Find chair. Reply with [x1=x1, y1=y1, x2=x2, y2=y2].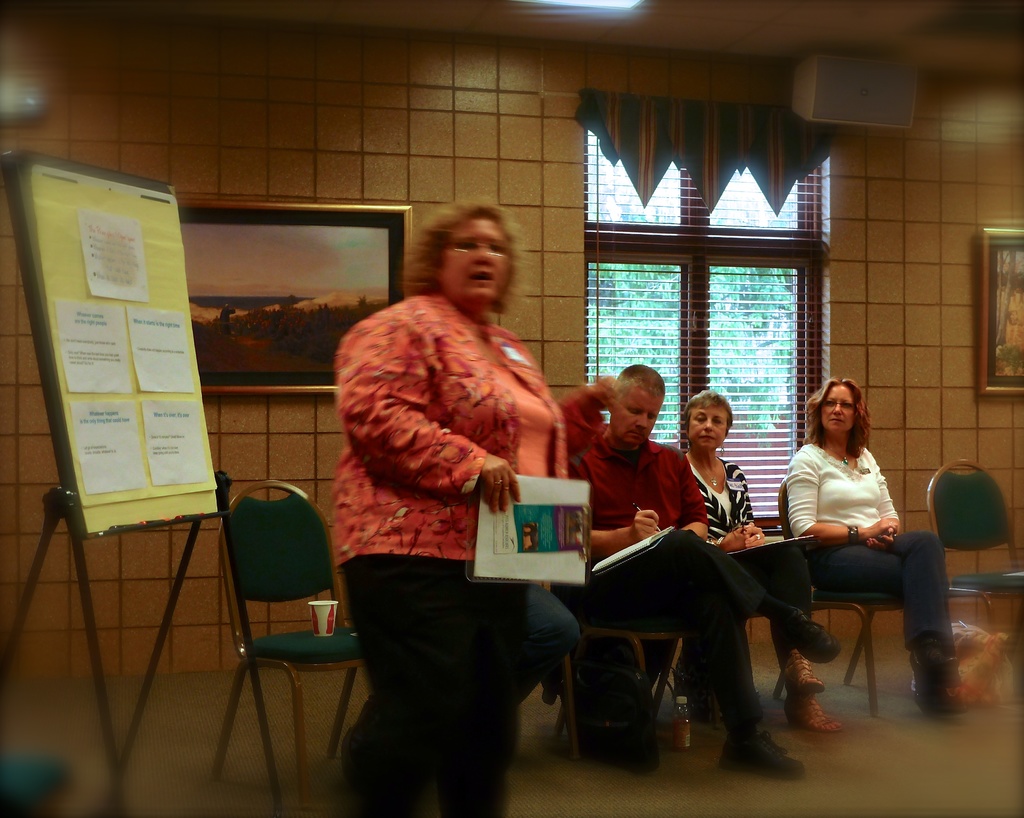
[x1=560, y1=655, x2=575, y2=760].
